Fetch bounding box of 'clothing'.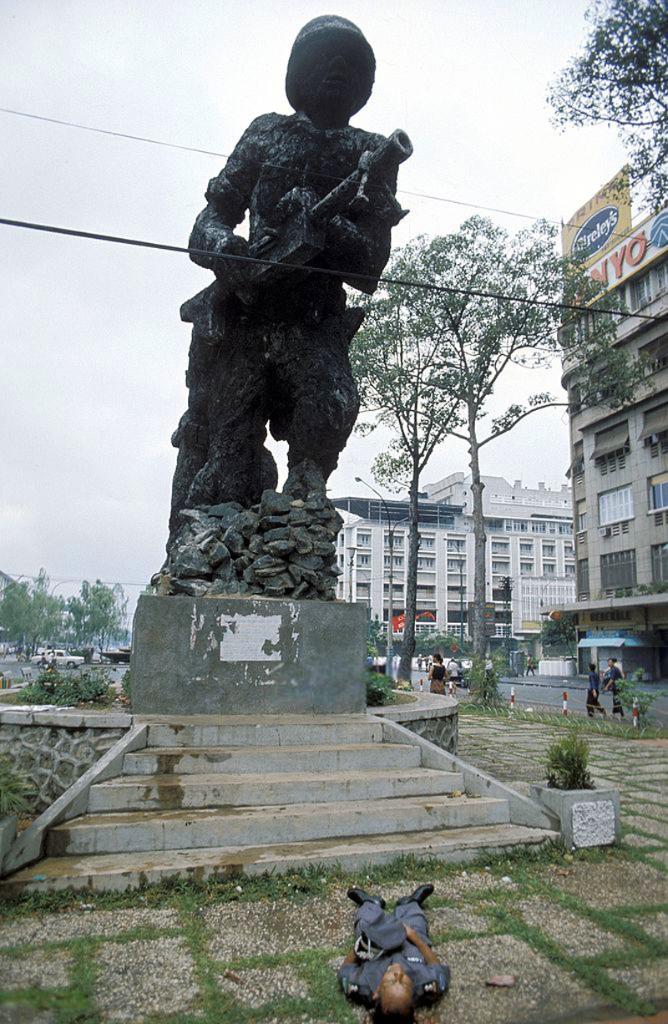
Bbox: box=[441, 662, 457, 690].
